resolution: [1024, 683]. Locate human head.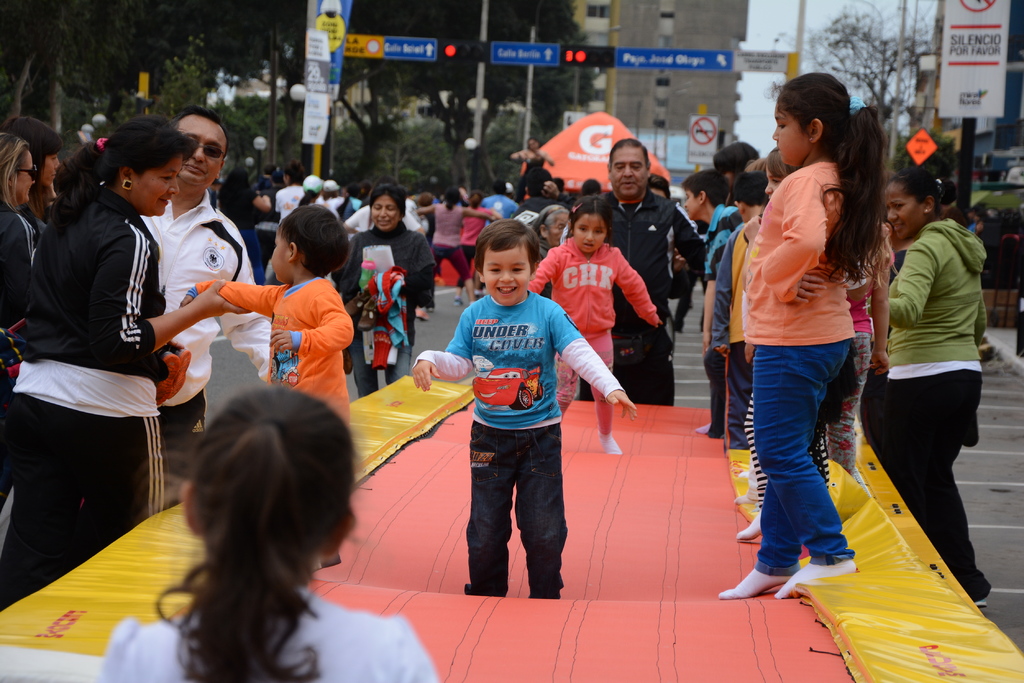
x1=469, y1=190, x2=481, y2=205.
